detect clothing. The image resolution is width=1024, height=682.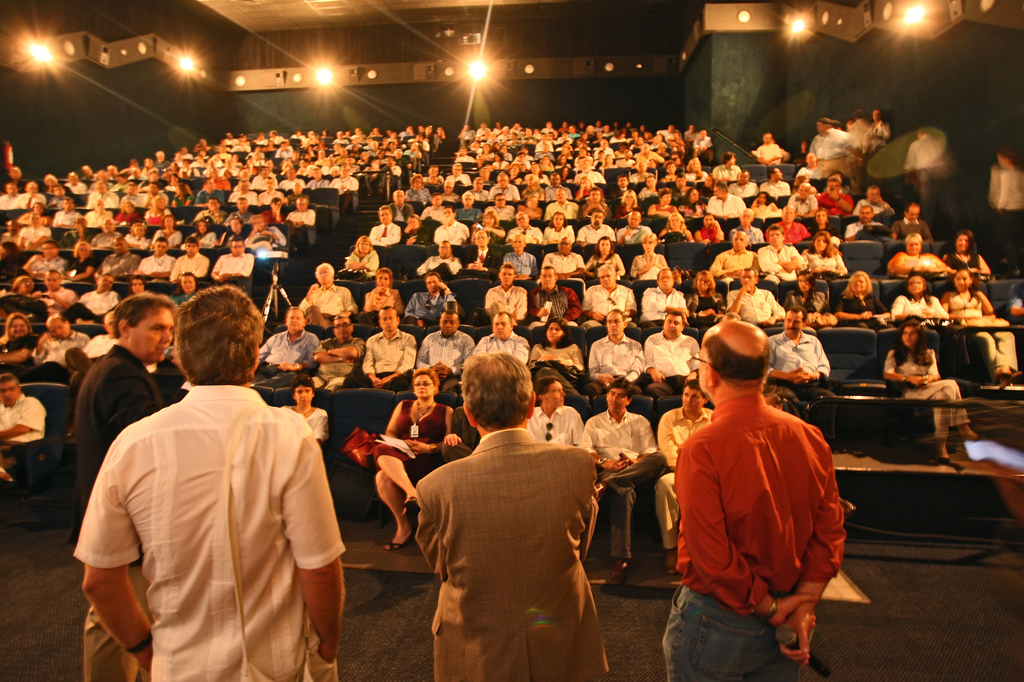
x1=21, y1=335, x2=90, y2=384.
